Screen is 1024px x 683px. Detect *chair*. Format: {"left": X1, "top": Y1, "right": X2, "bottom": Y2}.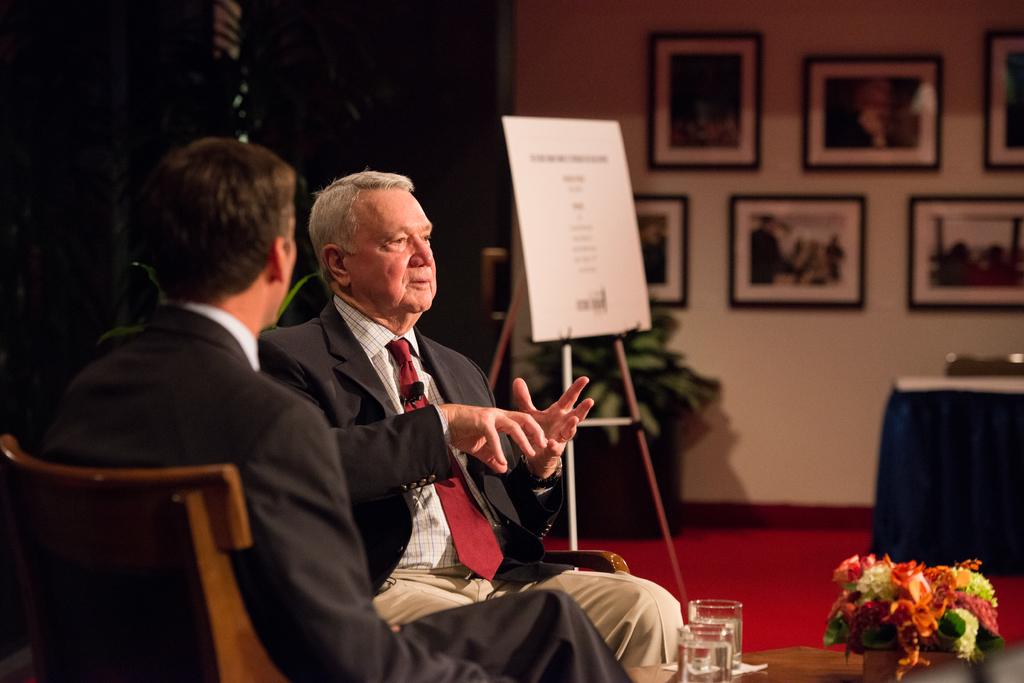
{"left": 540, "top": 548, "right": 630, "bottom": 575}.
